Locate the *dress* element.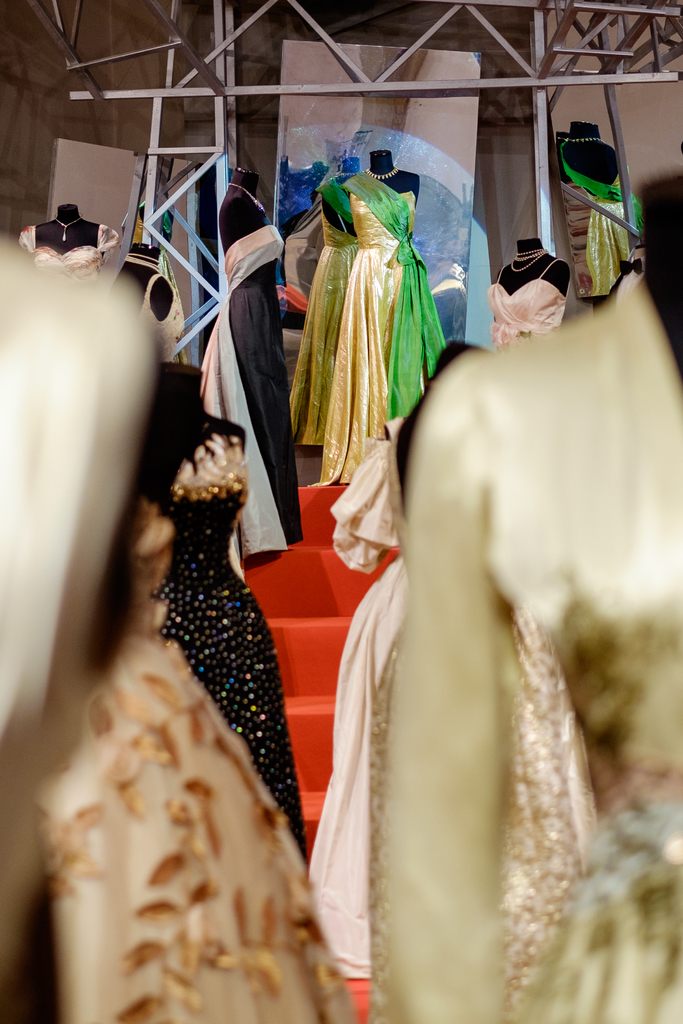
Element bbox: [x1=1, y1=494, x2=327, y2=1023].
